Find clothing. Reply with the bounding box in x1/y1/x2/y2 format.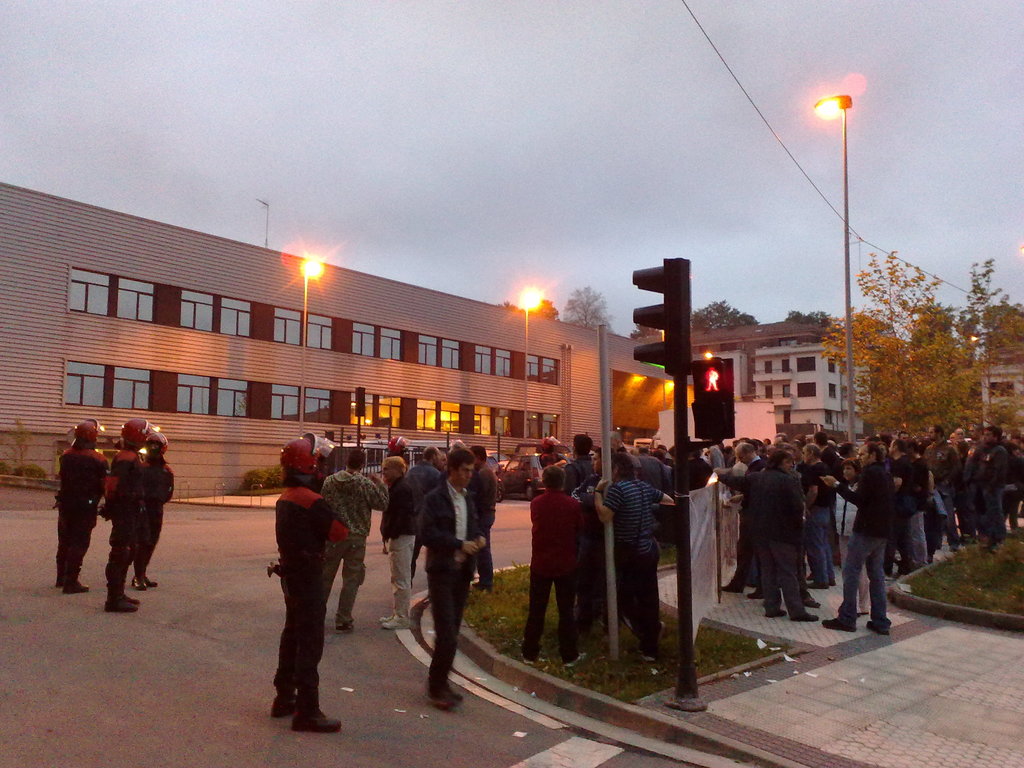
134/450/172/573.
